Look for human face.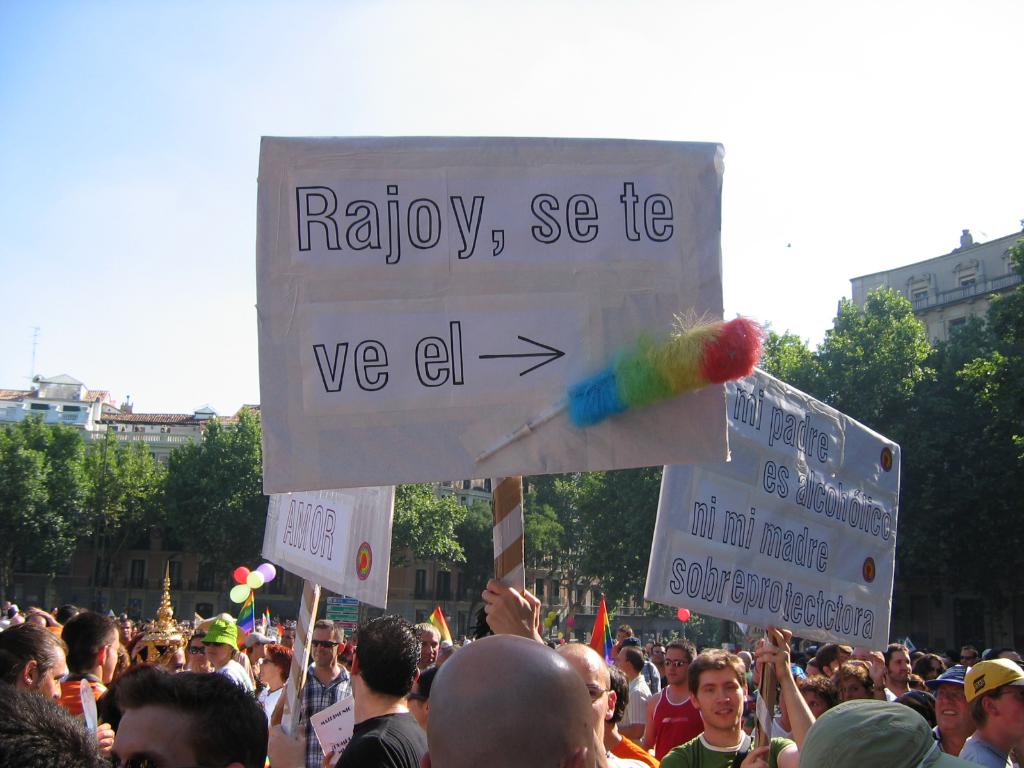
Found: {"left": 562, "top": 657, "right": 609, "bottom": 733}.
